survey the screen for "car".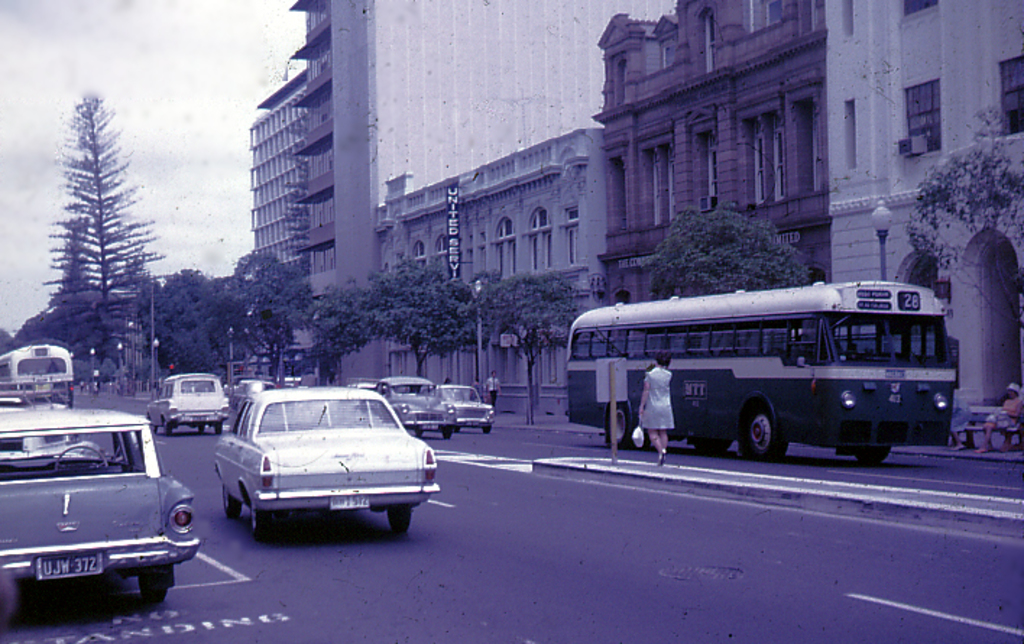
Survey found: <bbox>142, 368, 231, 438</bbox>.
